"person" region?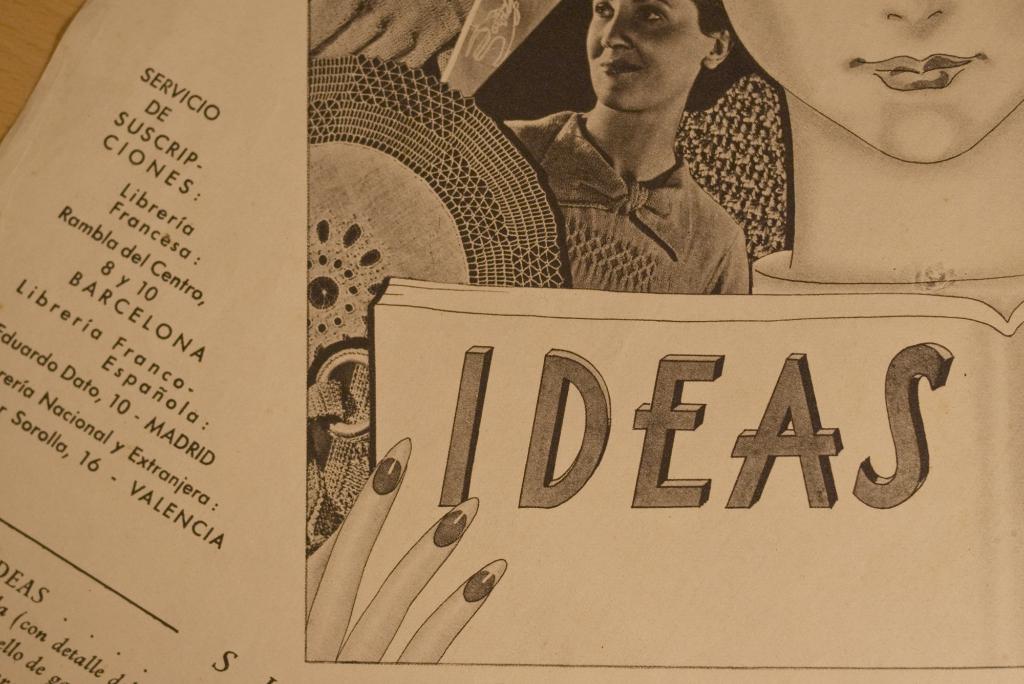
(503, 0, 753, 292)
